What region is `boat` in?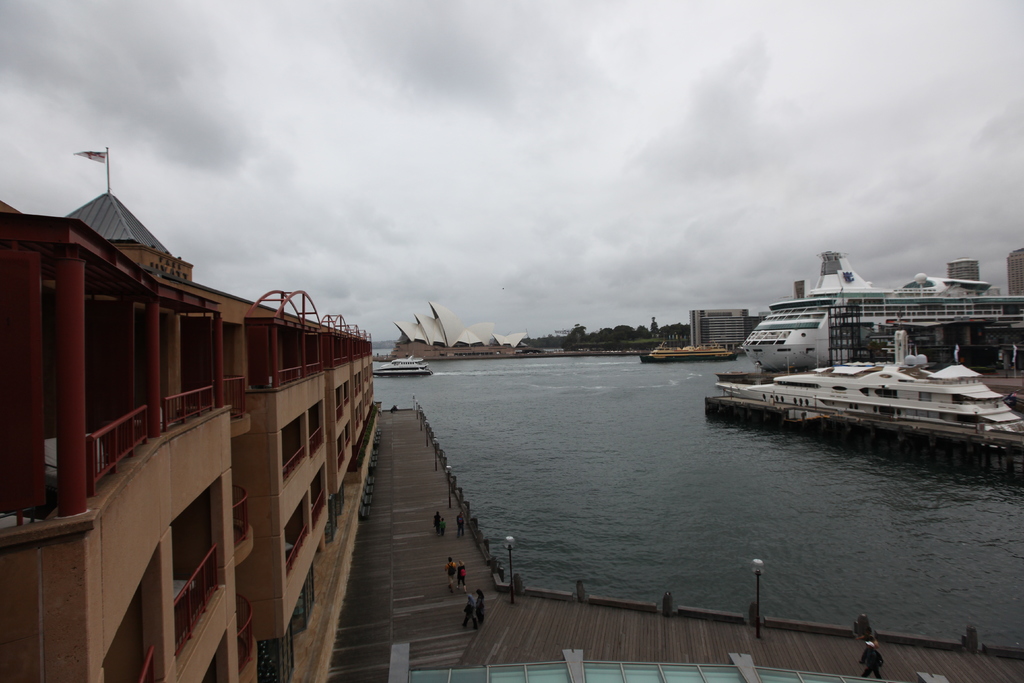
(left=372, top=352, right=436, bottom=379).
